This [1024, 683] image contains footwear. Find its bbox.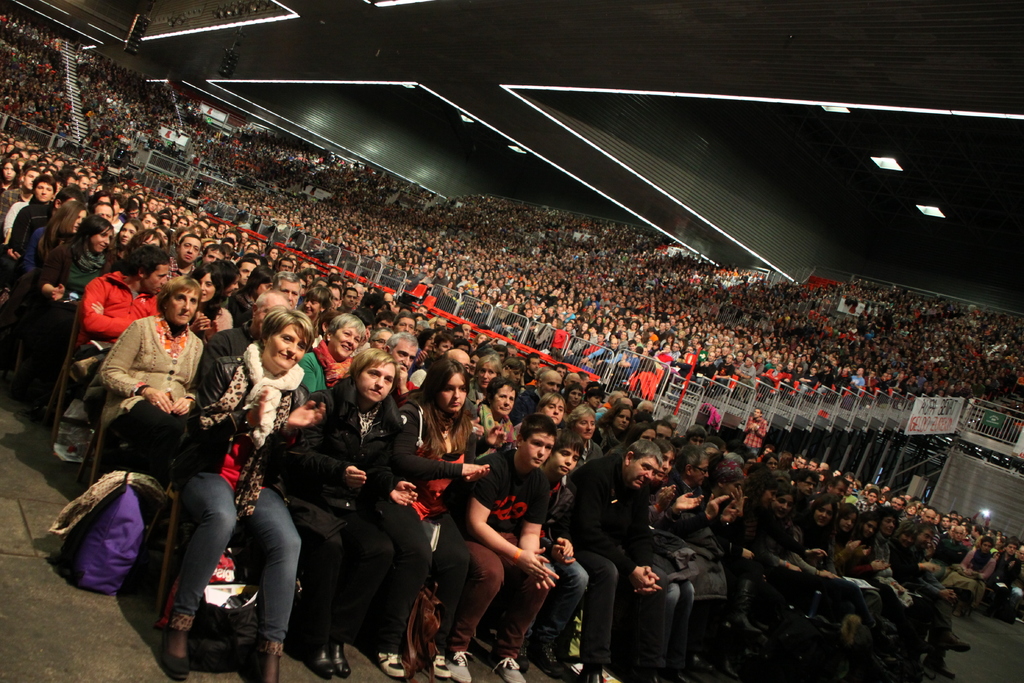
(527,641,563,677).
